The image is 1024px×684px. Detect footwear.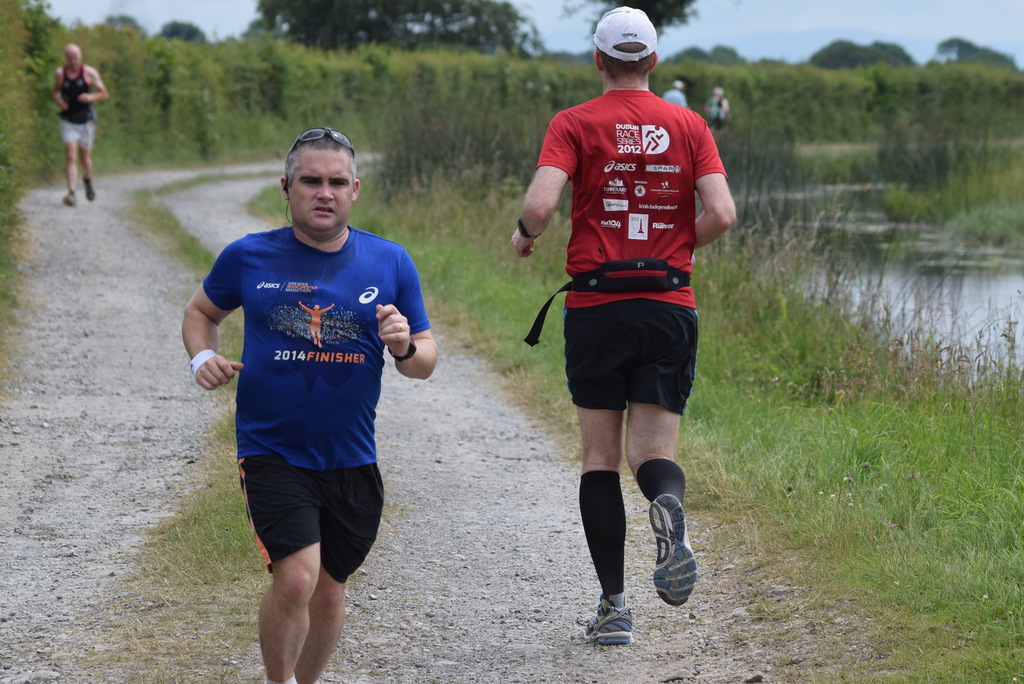
Detection: Rect(646, 473, 700, 631).
